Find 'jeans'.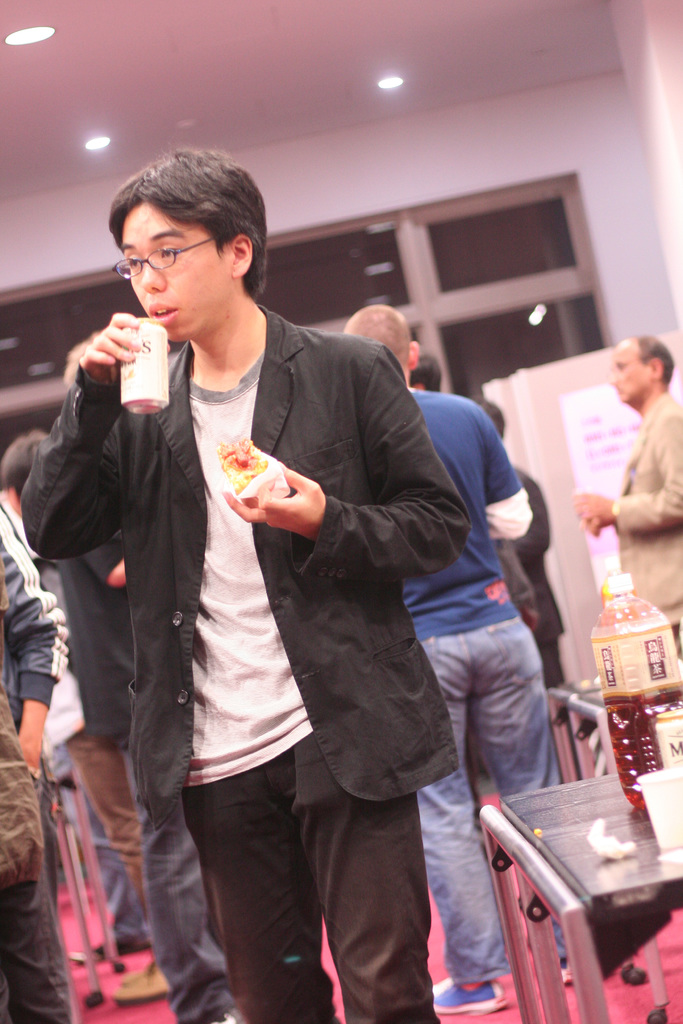
pyautogui.locateOnScreen(146, 735, 457, 1018).
